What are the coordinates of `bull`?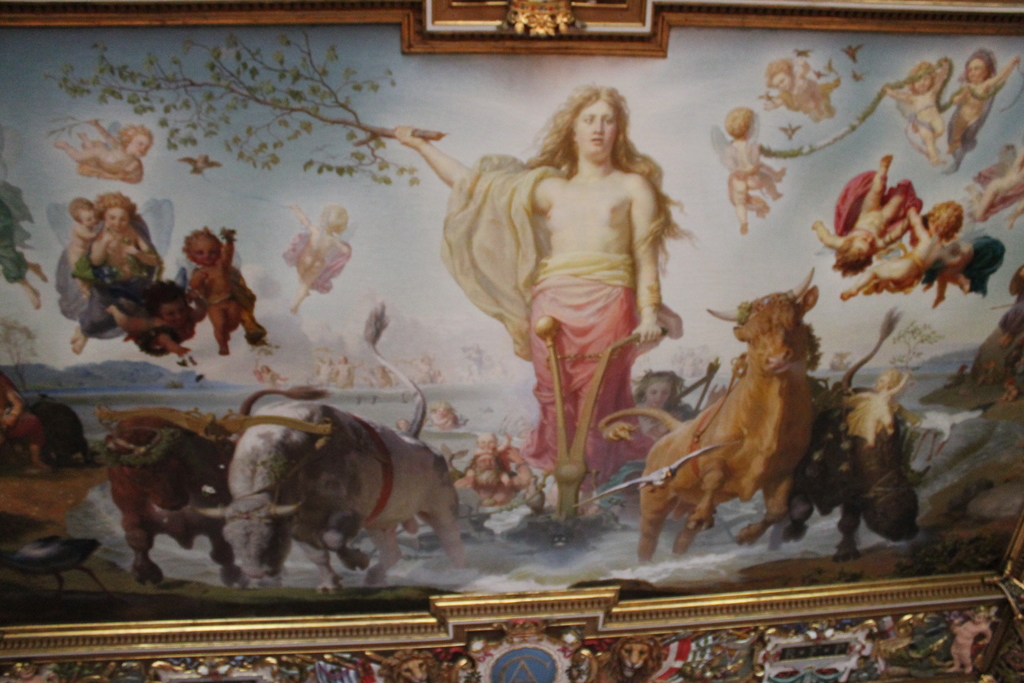
l=615, t=274, r=829, b=564.
